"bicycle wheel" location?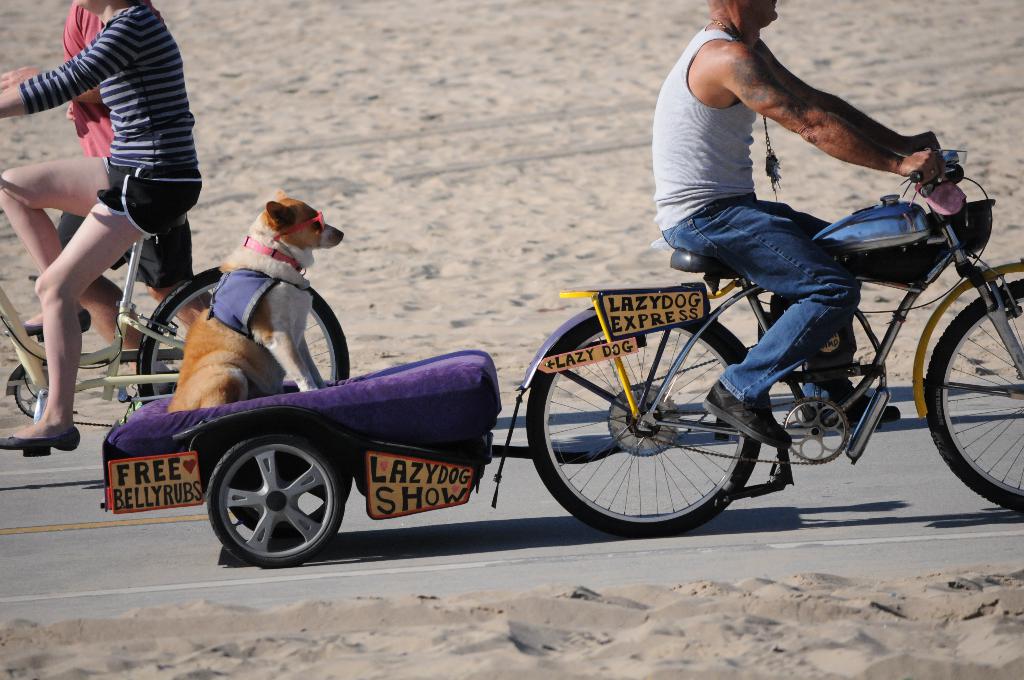
(x1=932, y1=281, x2=1023, y2=521)
